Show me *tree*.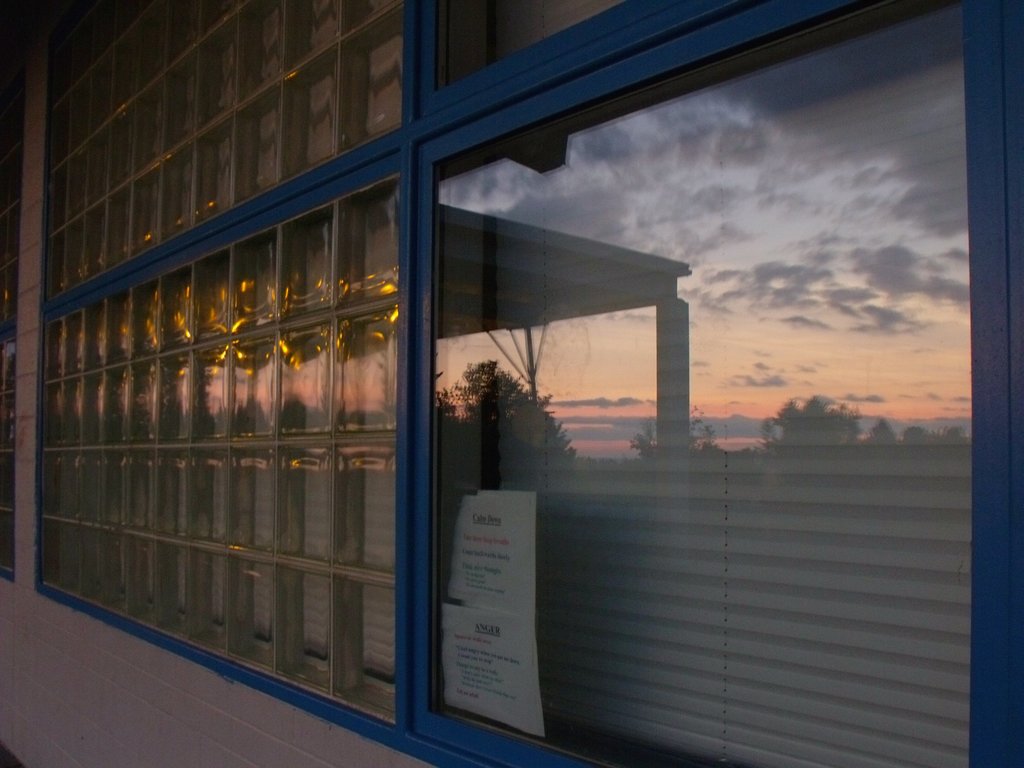
*tree* is here: {"left": 279, "top": 389, "right": 303, "bottom": 426}.
